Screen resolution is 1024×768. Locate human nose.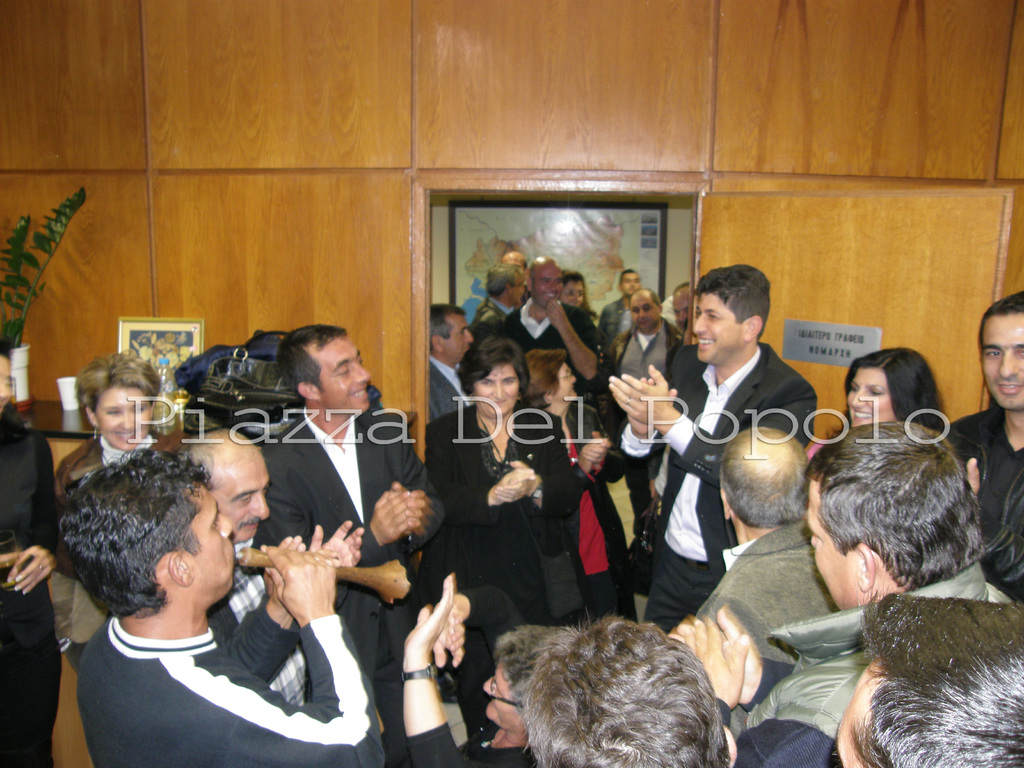
Rect(996, 348, 1020, 378).
